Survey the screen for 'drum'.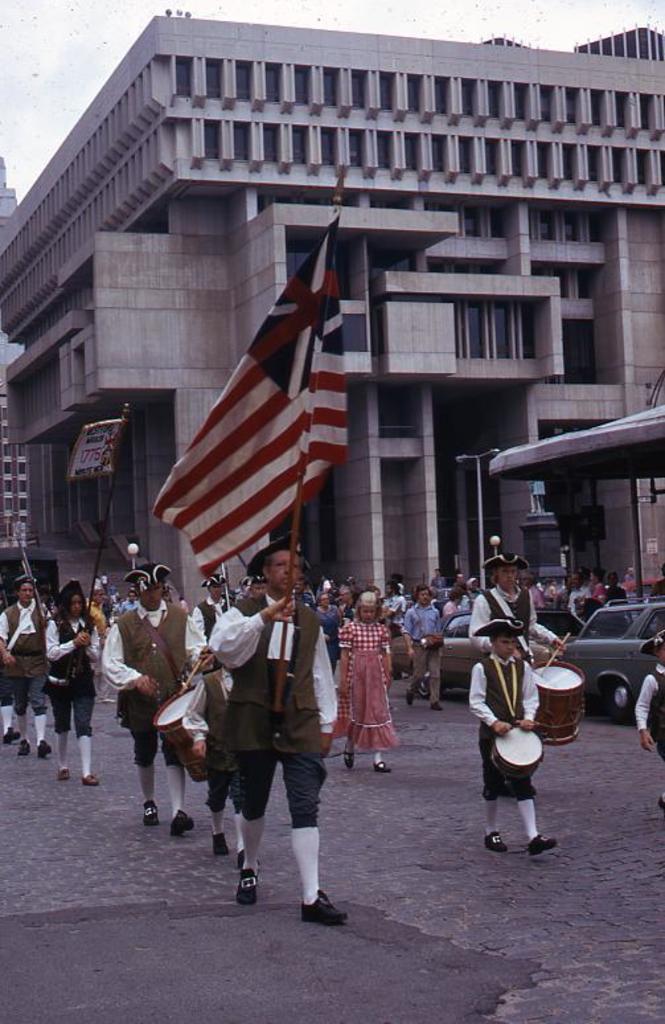
Survey found: 533/661/584/746.
